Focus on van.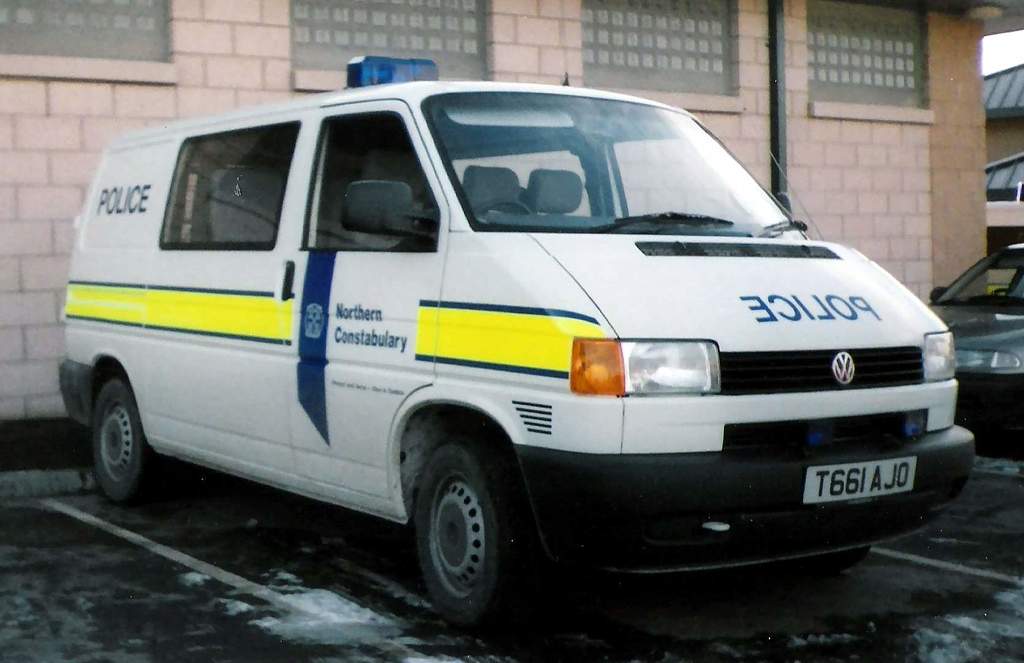
Focused at 54, 53, 976, 635.
